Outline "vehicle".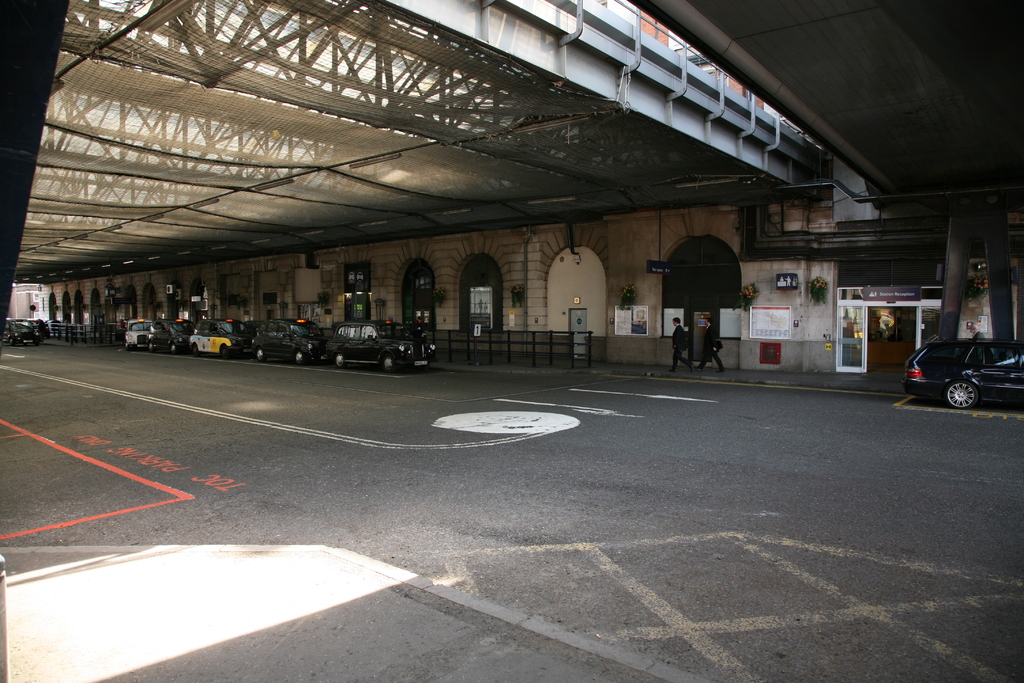
Outline: [left=248, top=316, right=332, bottom=363].
